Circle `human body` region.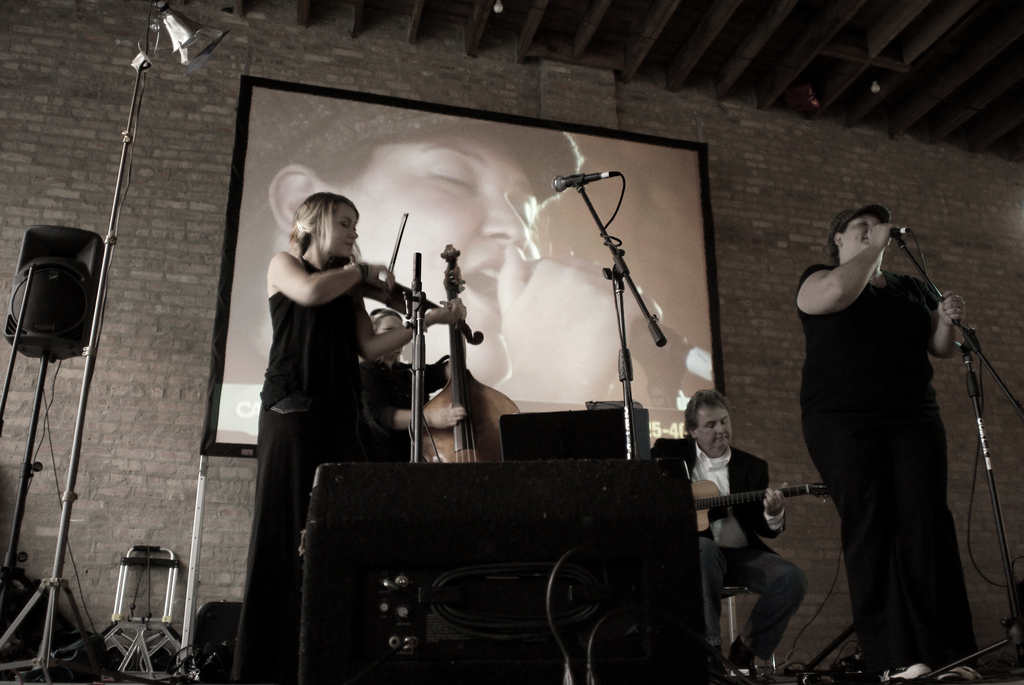
Region: {"x1": 358, "y1": 306, "x2": 467, "y2": 469}.
